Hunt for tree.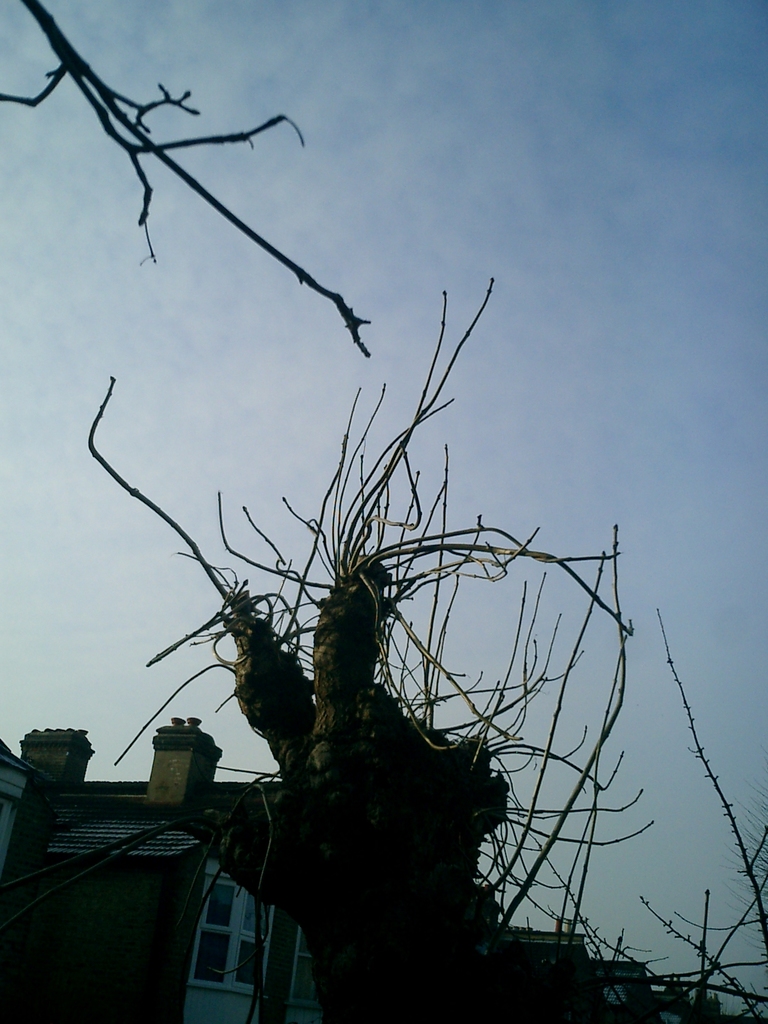
Hunted down at left=0, top=19, right=410, bottom=374.
